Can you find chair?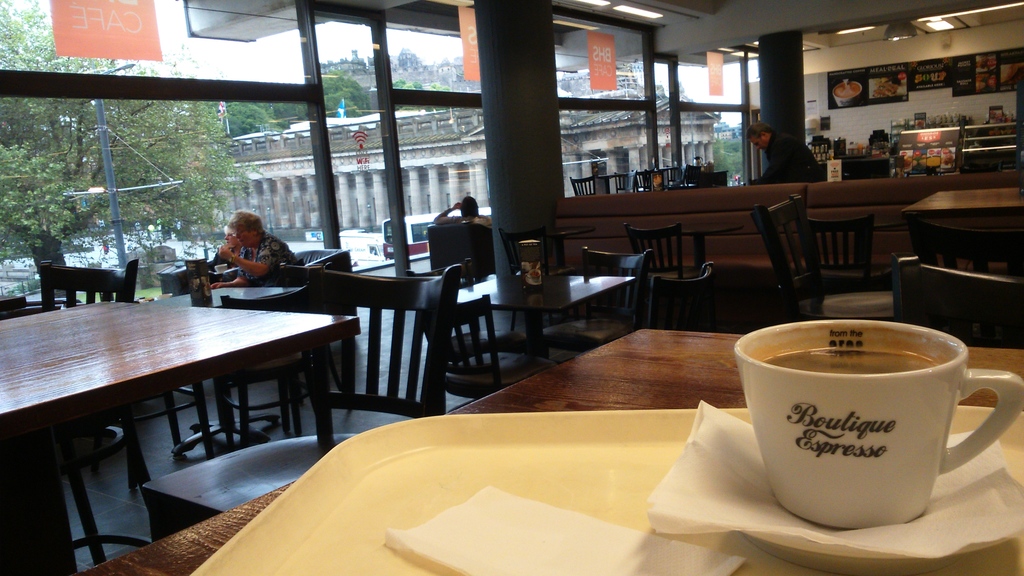
Yes, bounding box: box=[288, 249, 362, 343].
